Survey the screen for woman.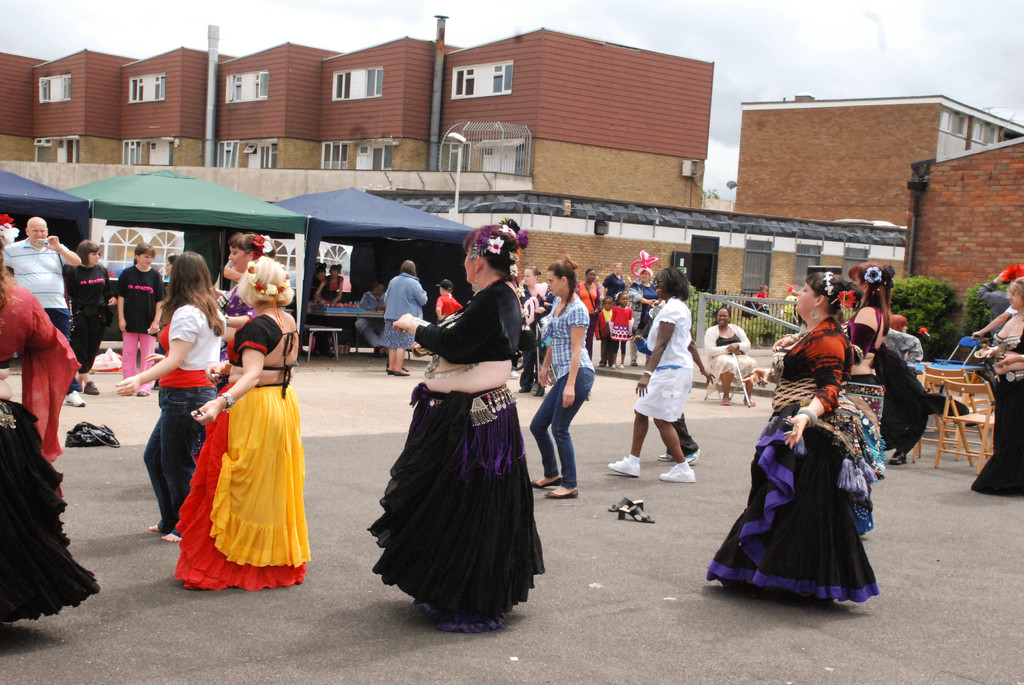
Survey found: region(175, 256, 299, 589).
